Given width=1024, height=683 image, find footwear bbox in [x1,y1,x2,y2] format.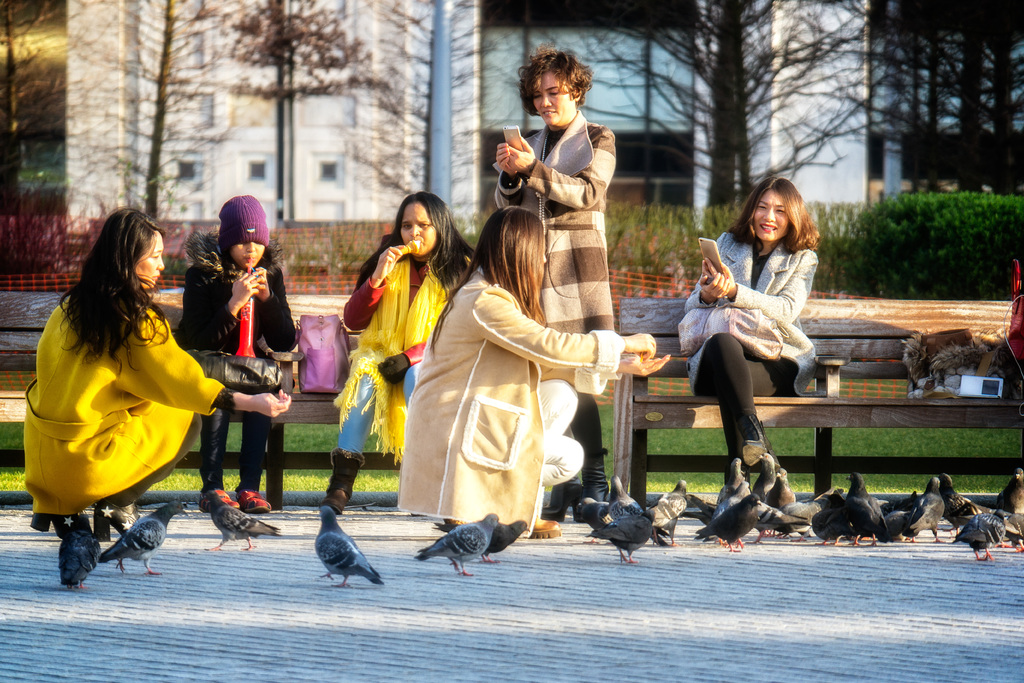
[539,475,584,518].
